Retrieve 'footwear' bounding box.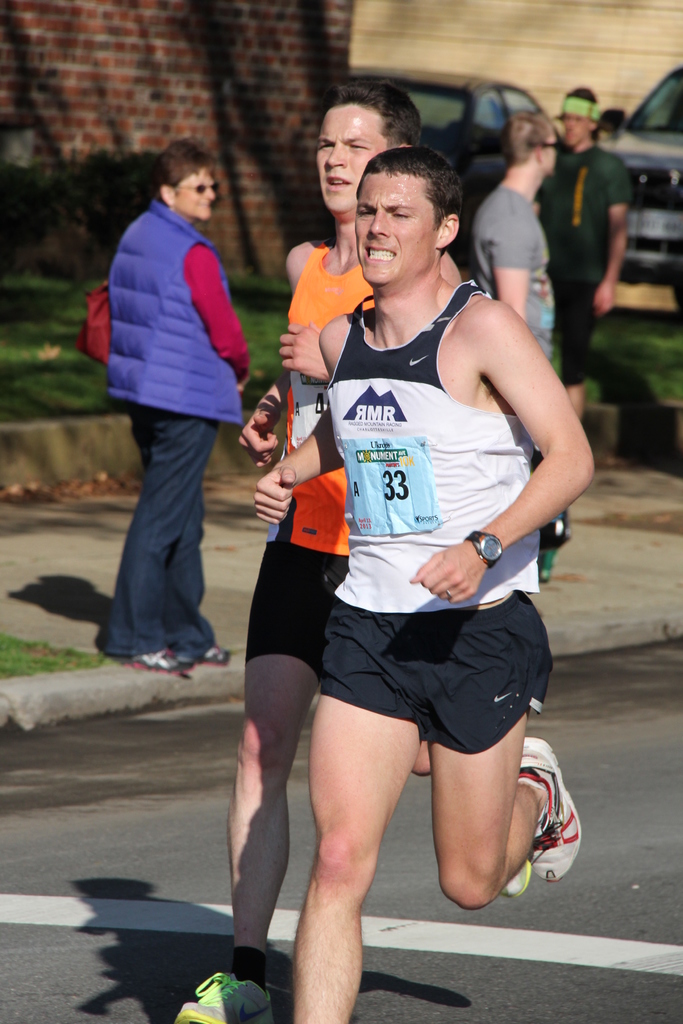
Bounding box: box(177, 648, 234, 668).
